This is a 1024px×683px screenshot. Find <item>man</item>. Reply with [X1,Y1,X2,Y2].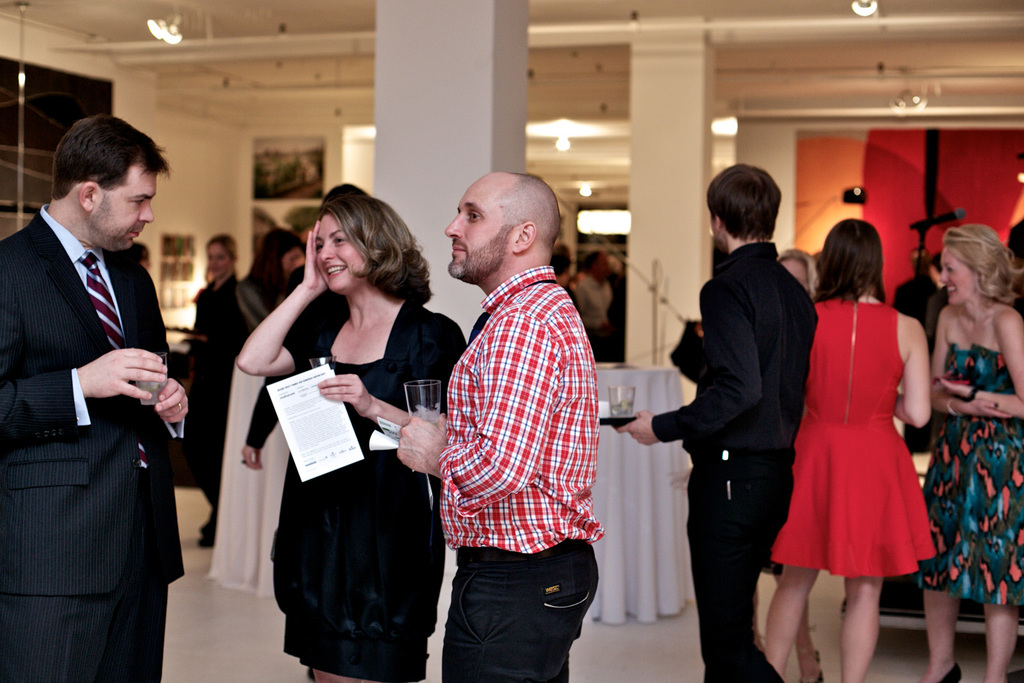
[394,172,610,682].
